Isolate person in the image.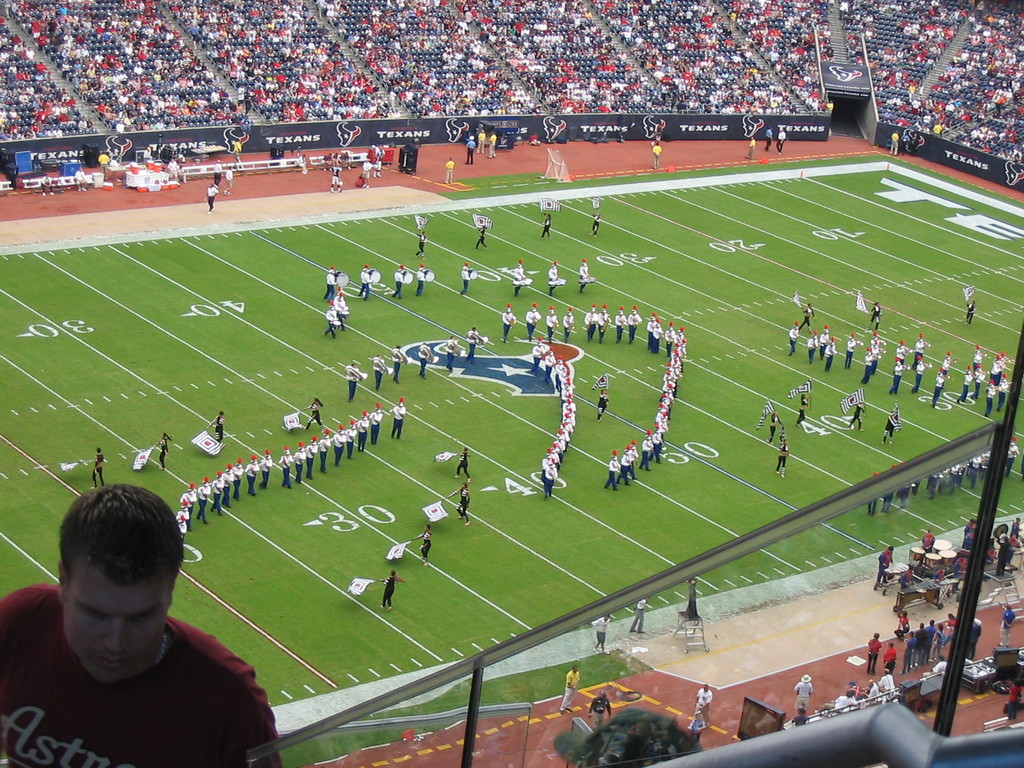
Isolated region: 1003, 678, 1021, 721.
